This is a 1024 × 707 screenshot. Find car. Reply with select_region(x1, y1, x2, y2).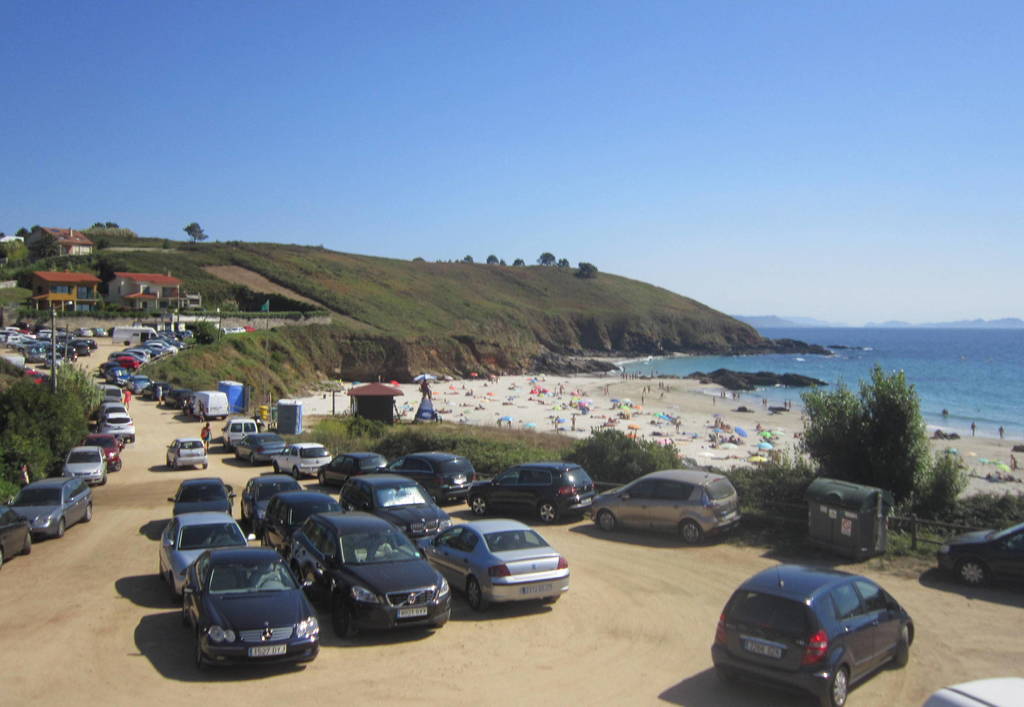
select_region(10, 471, 98, 532).
